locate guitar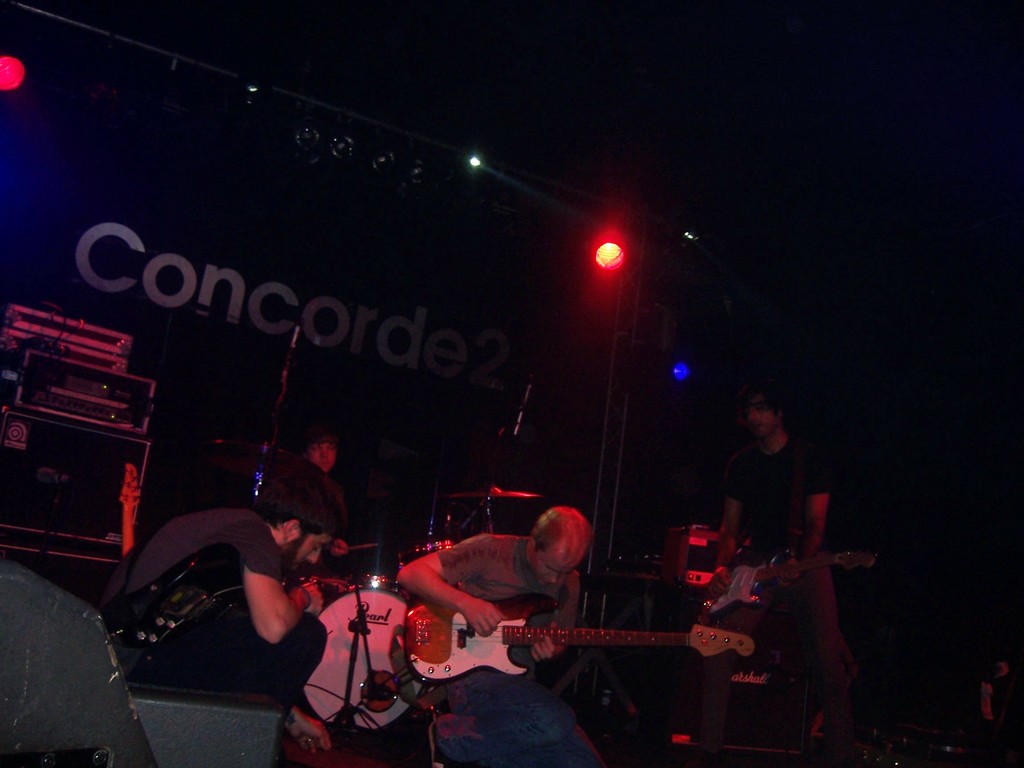
pyautogui.locateOnScreen(116, 458, 140, 561)
